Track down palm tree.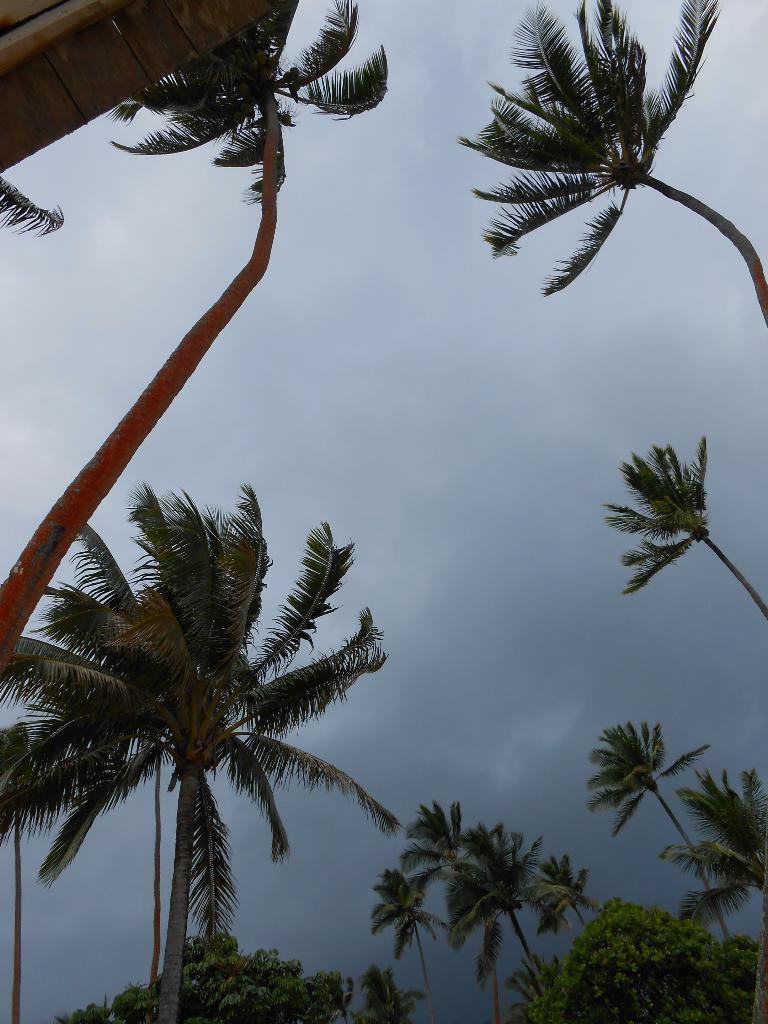
Tracked to [394, 803, 475, 1023].
